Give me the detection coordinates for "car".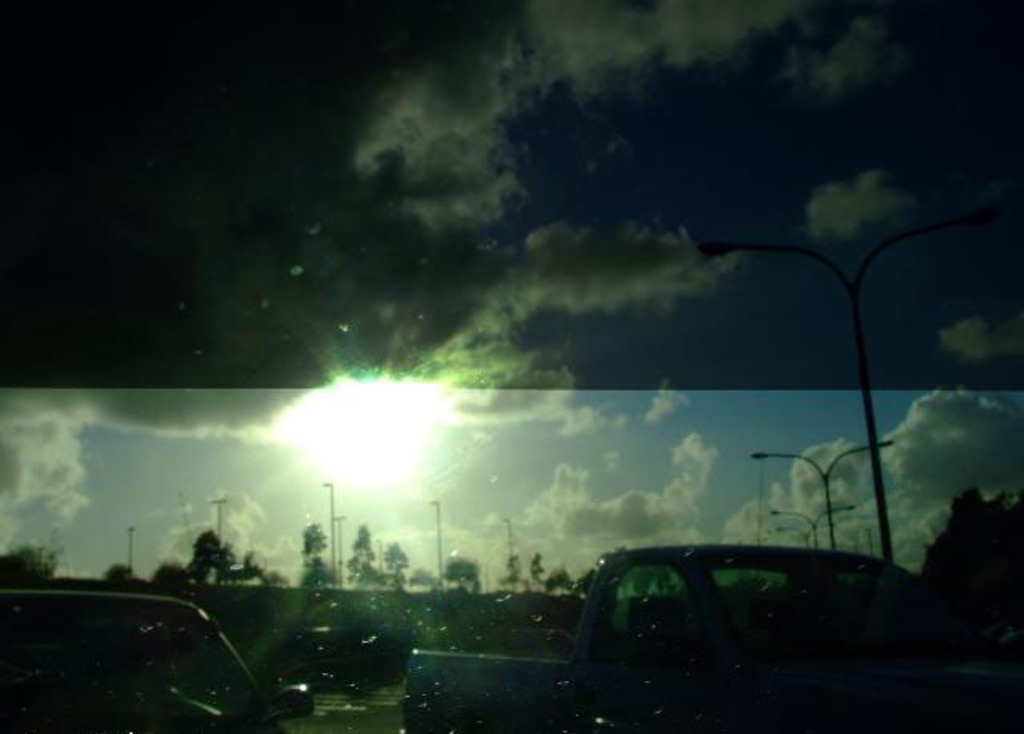
{"x1": 270, "y1": 588, "x2": 424, "y2": 684}.
